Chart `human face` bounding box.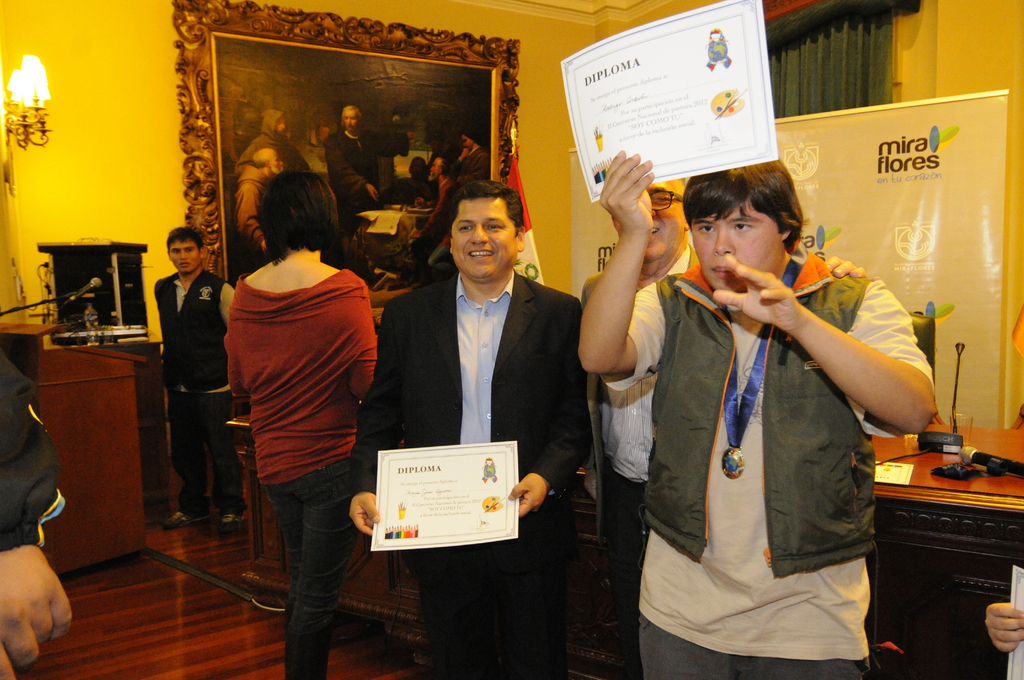
Charted: pyautogui.locateOnScreen(451, 200, 518, 280).
